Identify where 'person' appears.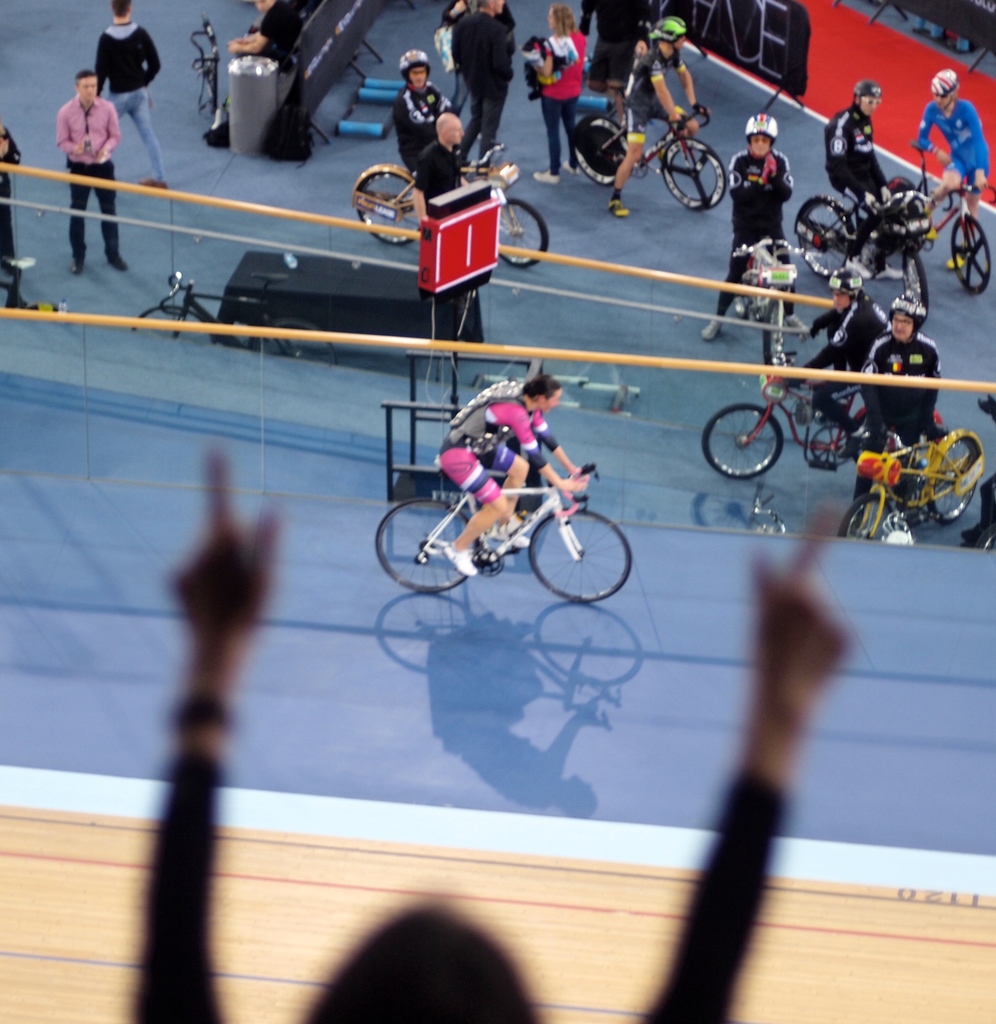
Appears at locate(447, 0, 514, 180).
